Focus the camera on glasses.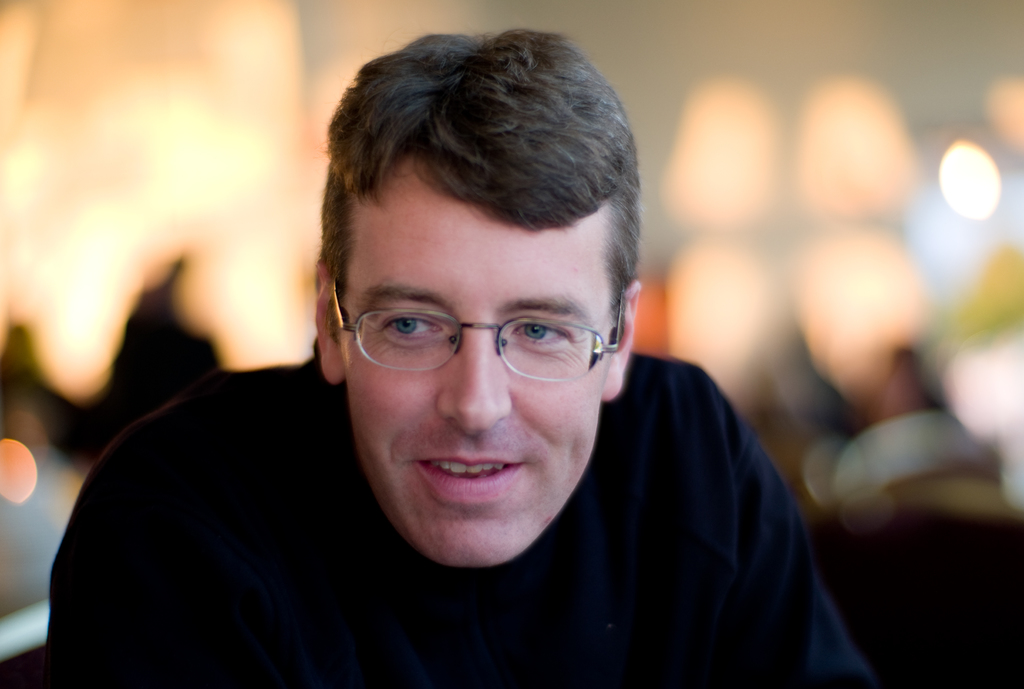
Focus region: 333, 292, 609, 377.
